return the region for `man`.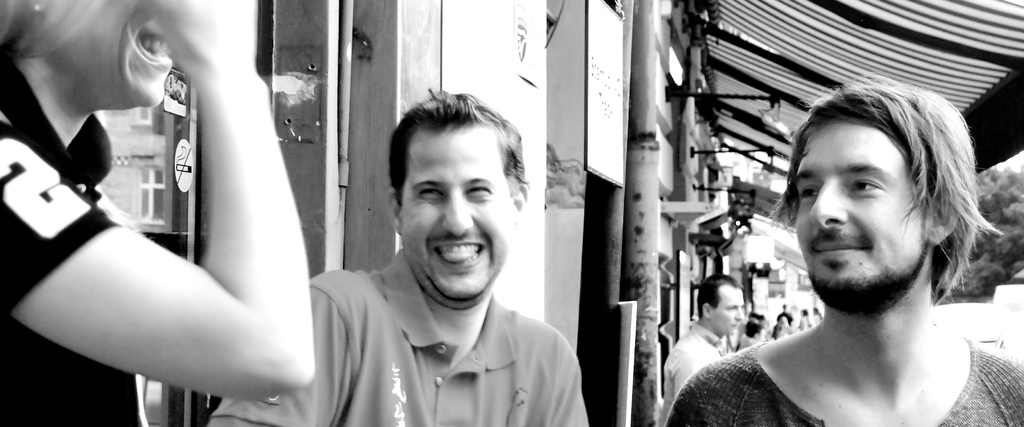
(198, 72, 587, 426).
